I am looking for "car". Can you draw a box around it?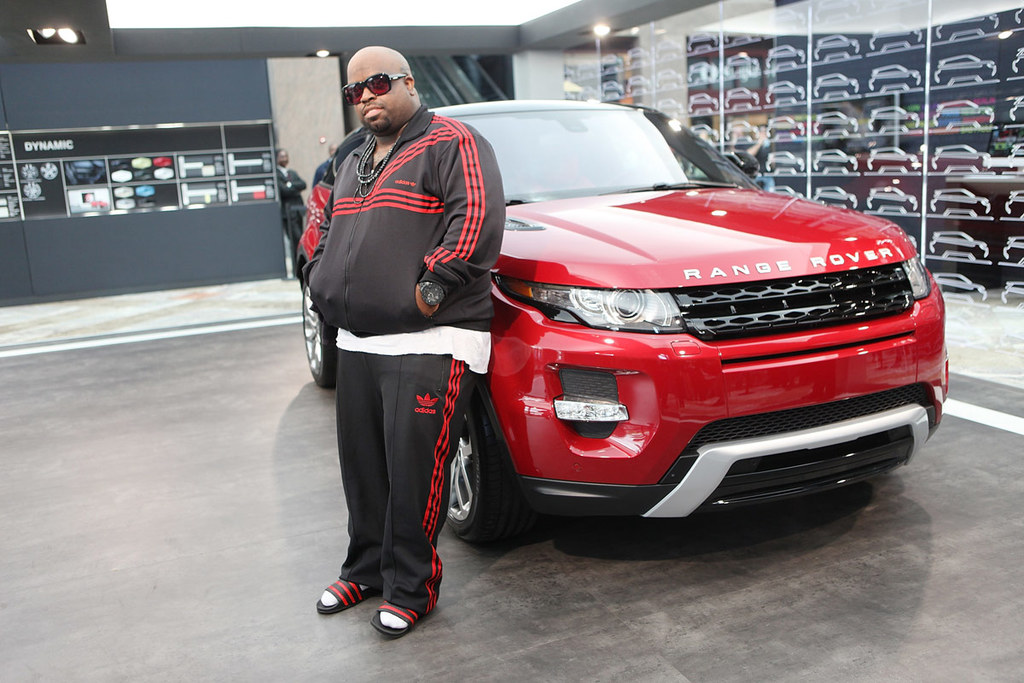
Sure, the bounding box is x1=652, y1=37, x2=681, y2=58.
